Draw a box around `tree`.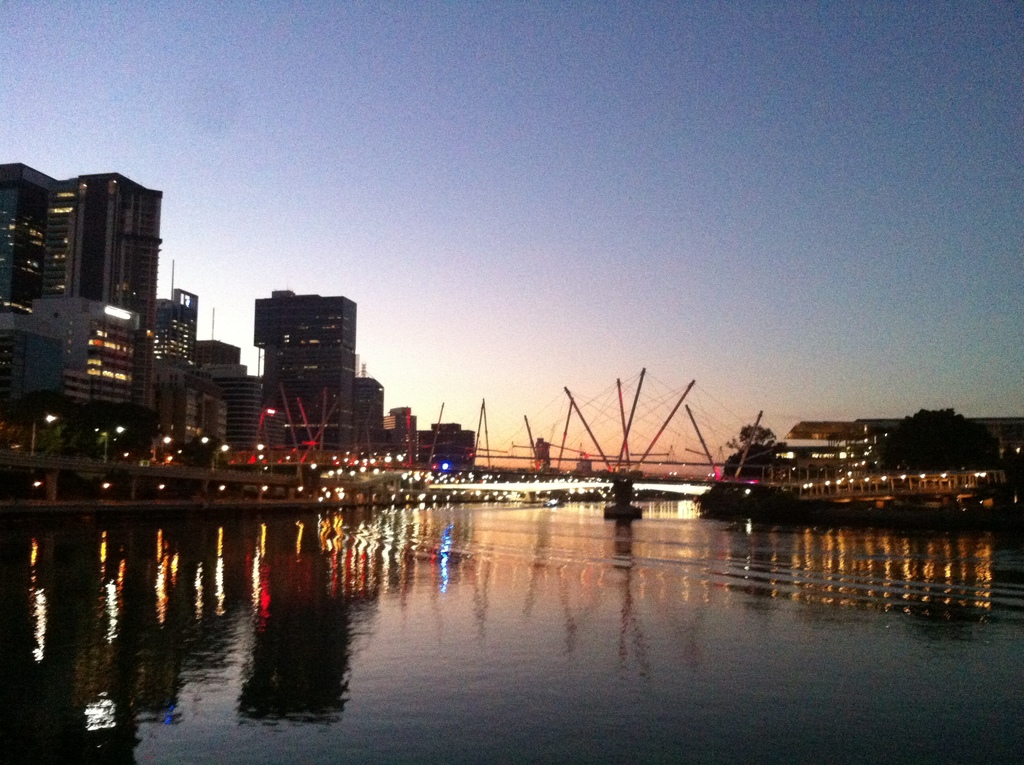
bbox(890, 407, 998, 470).
